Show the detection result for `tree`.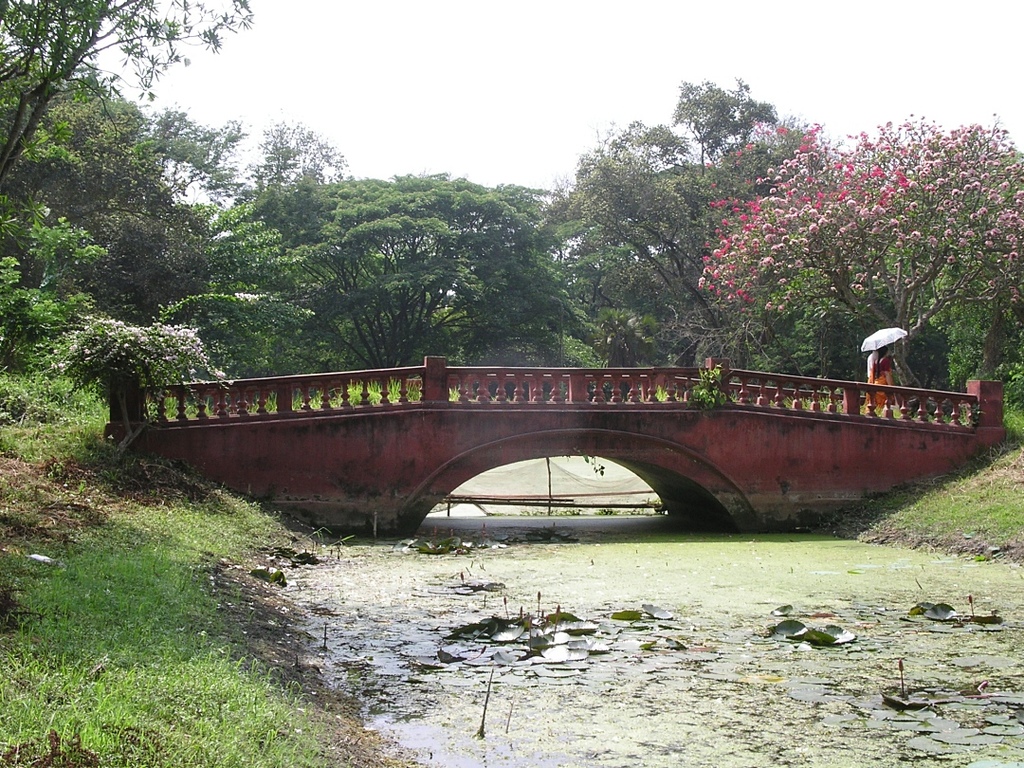
(208,173,584,370).
